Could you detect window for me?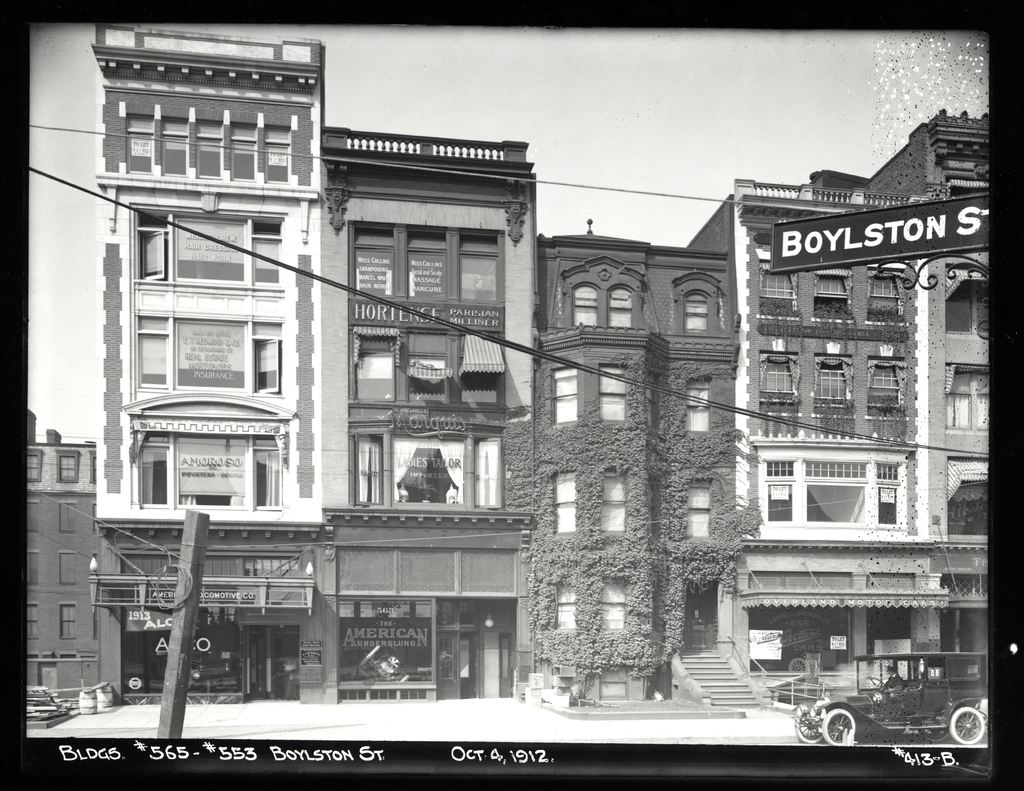
Detection result: (27,608,38,641).
